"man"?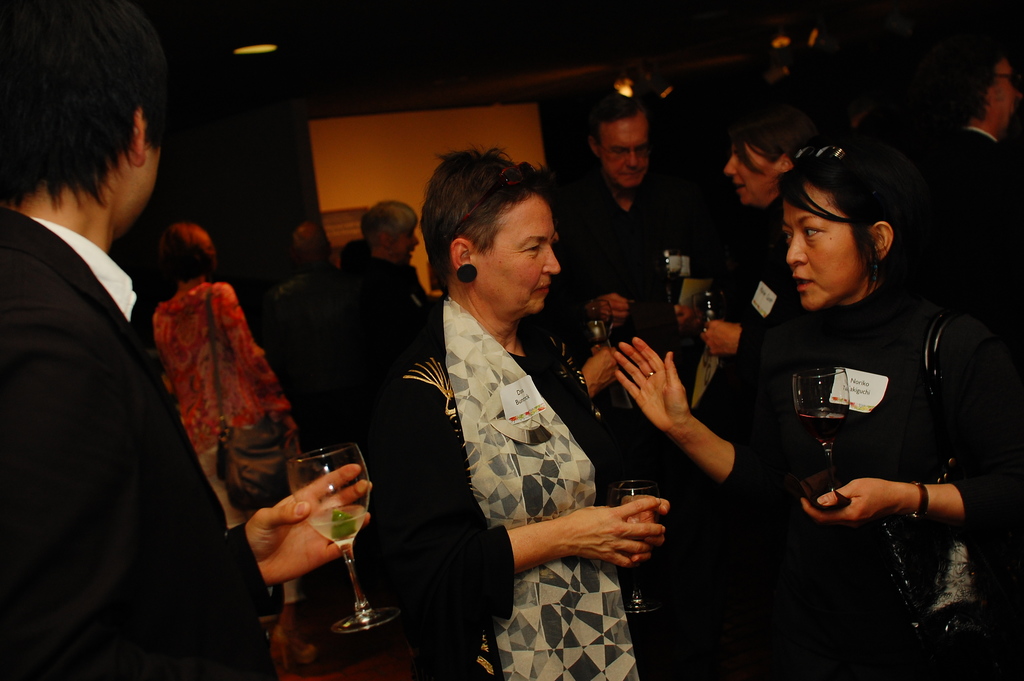
(902, 30, 1023, 313)
